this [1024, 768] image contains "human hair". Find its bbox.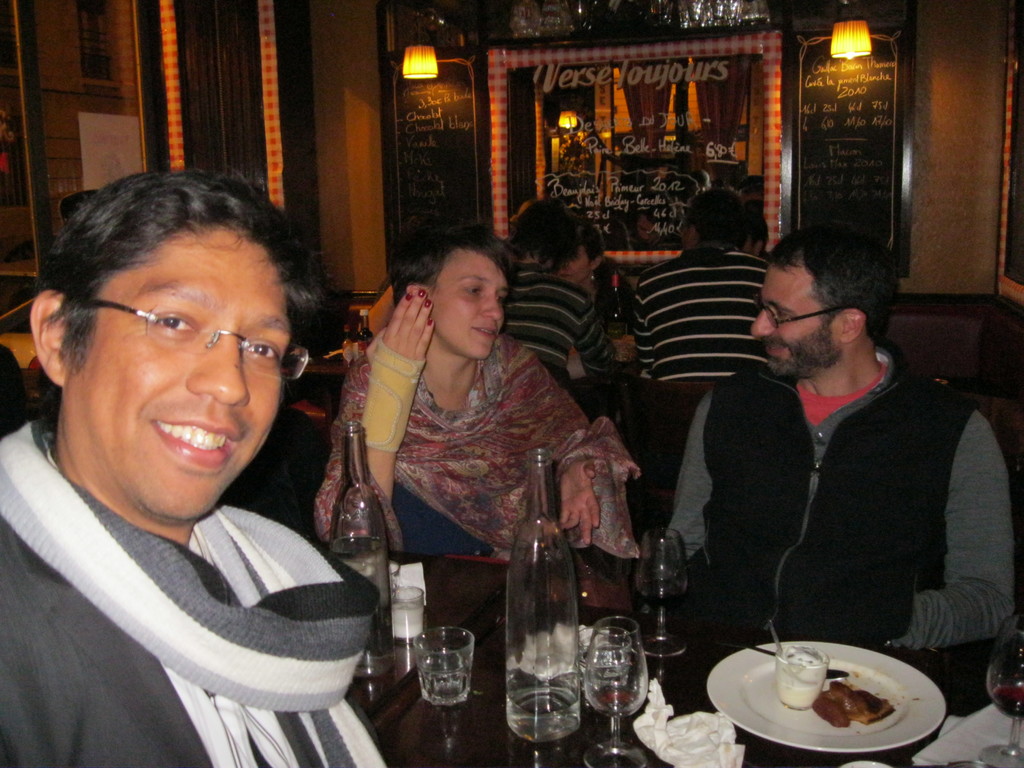
BBox(665, 182, 765, 260).
